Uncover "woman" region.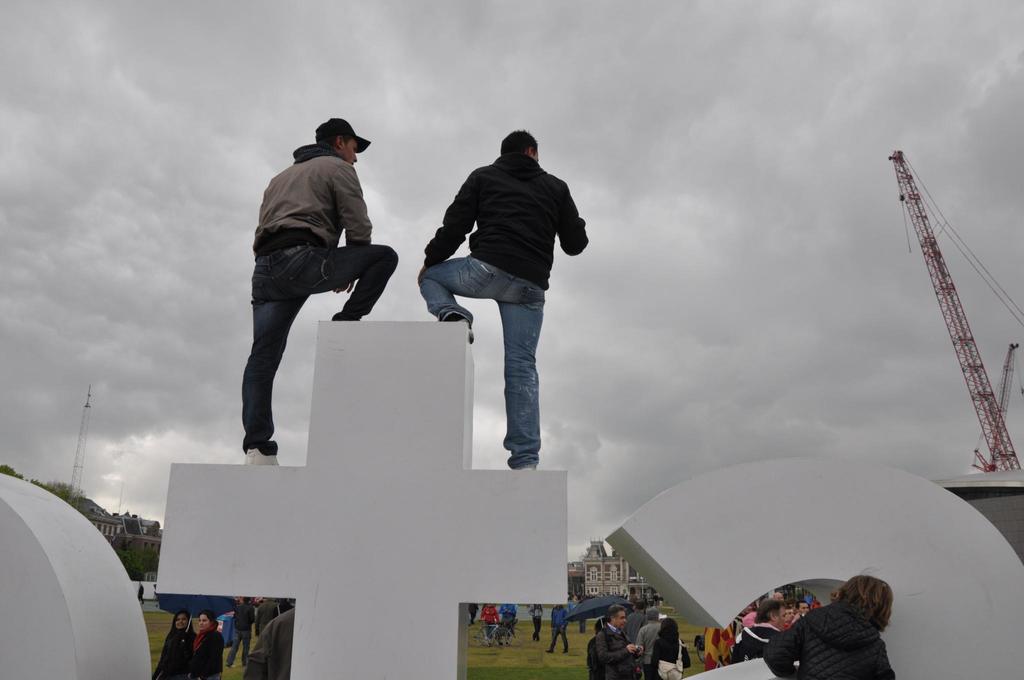
Uncovered: 649, 617, 690, 679.
